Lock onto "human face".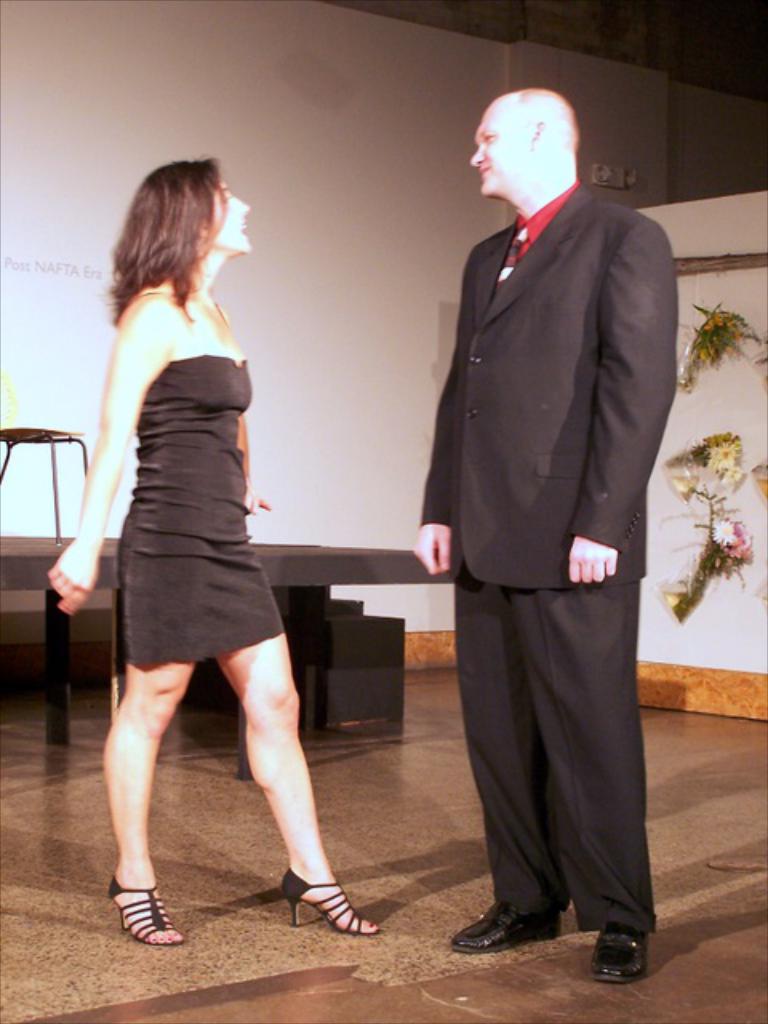
Locked: Rect(203, 181, 258, 254).
